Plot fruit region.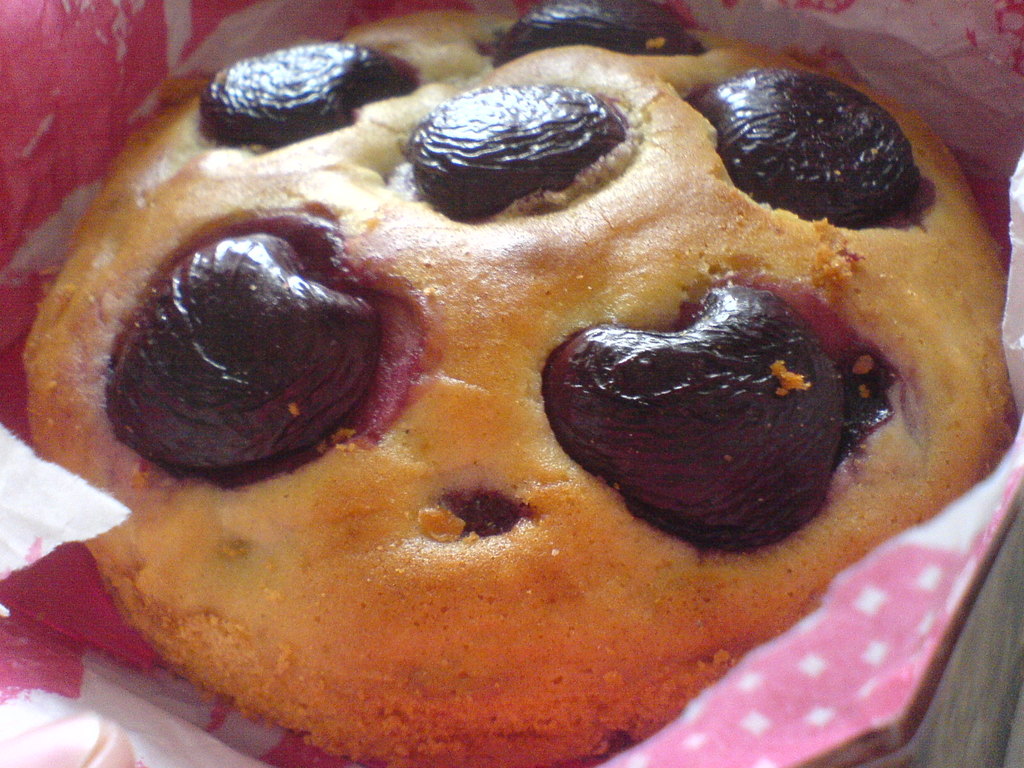
Plotted at left=402, top=77, right=630, bottom=226.
